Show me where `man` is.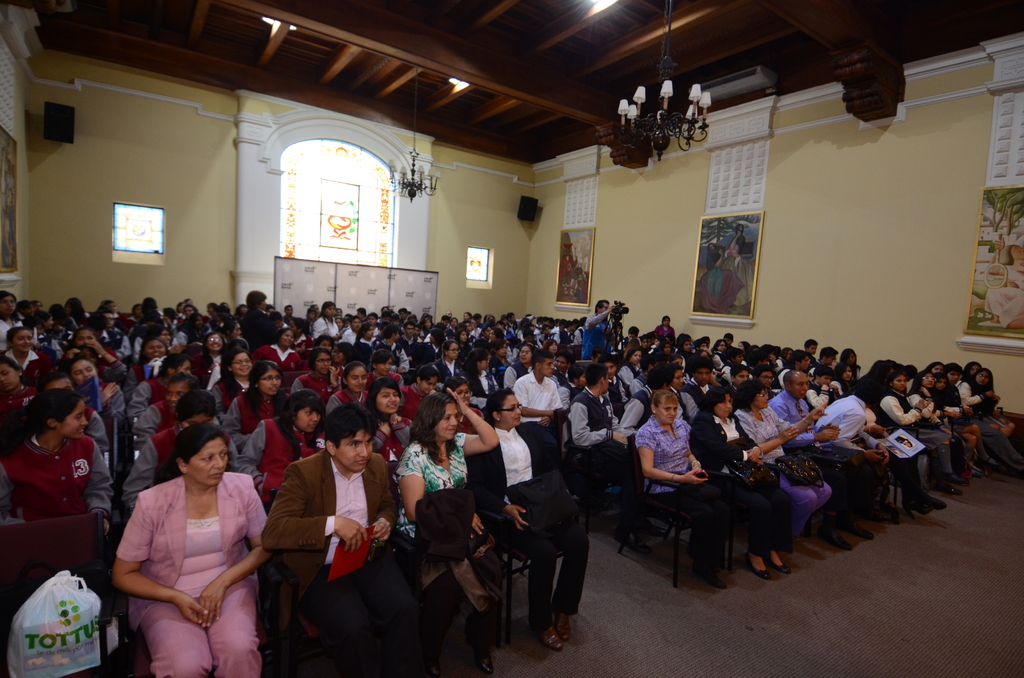
`man` is at 806:346:841:378.
